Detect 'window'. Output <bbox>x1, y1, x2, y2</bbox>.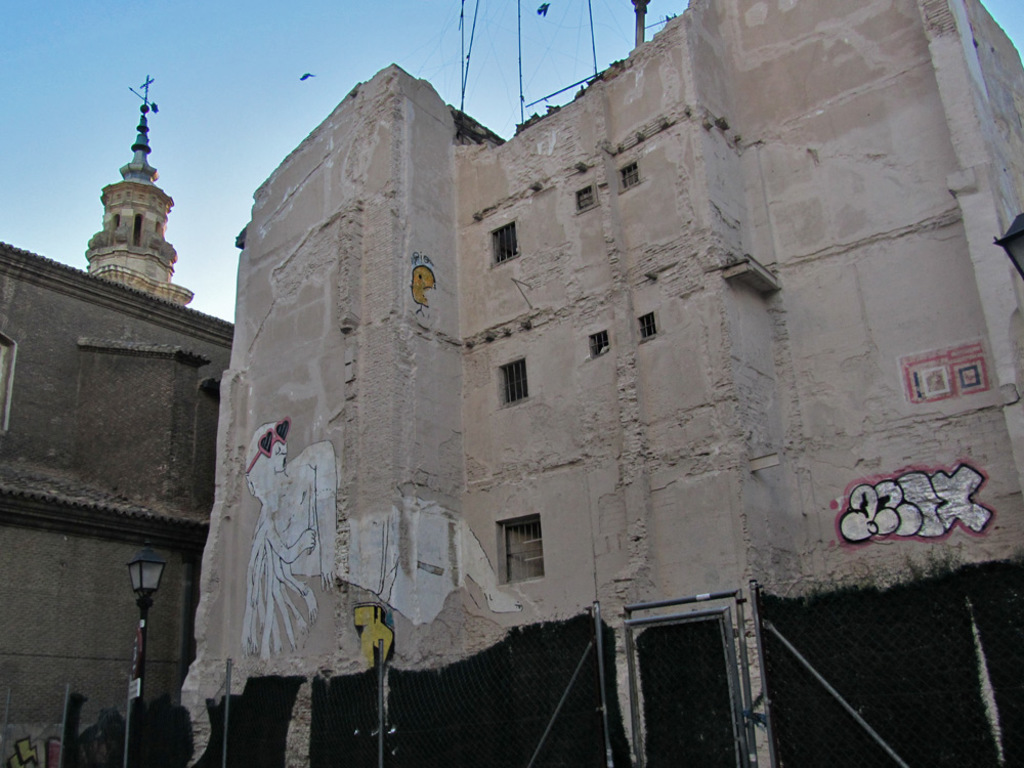
<bbox>583, 324, 615, 355</bbox>.
